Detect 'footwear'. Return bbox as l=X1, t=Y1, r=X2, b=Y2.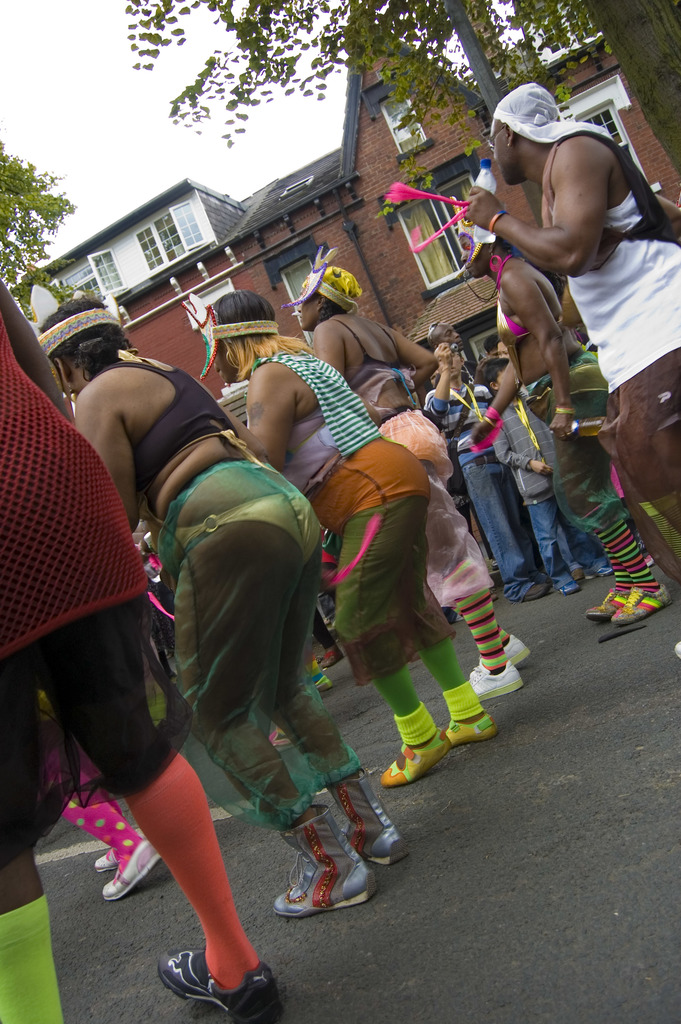
l=153, t=945, r=281, b=1023.
